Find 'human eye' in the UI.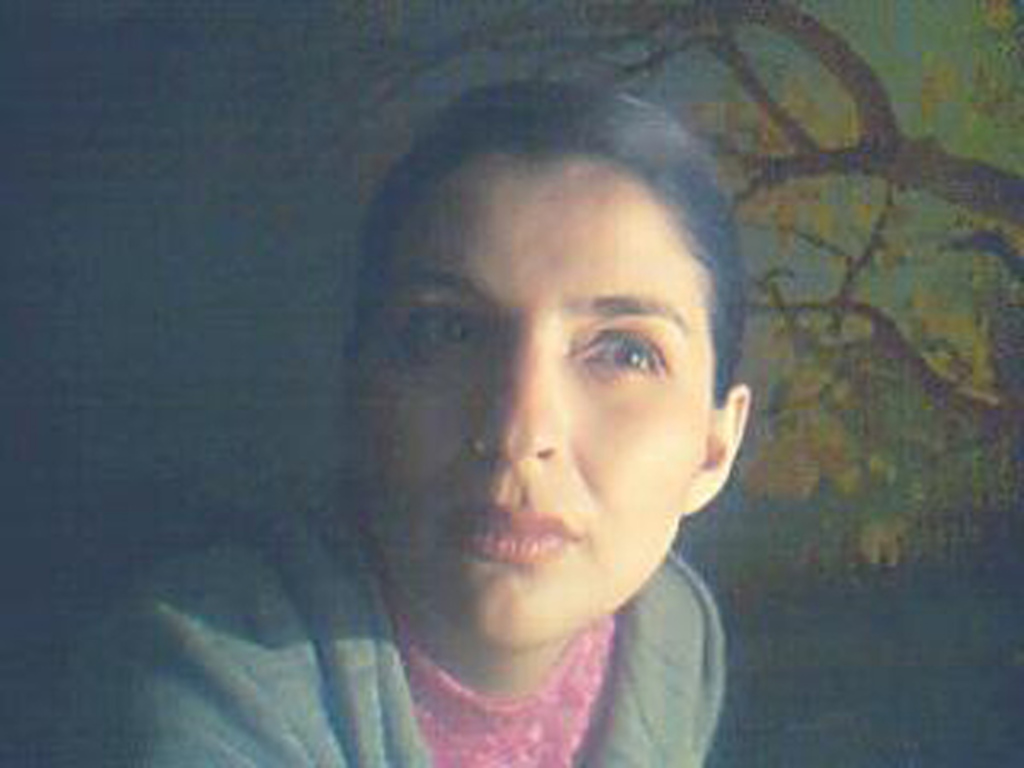
UI element at rect(394, 292, 503, 355).
